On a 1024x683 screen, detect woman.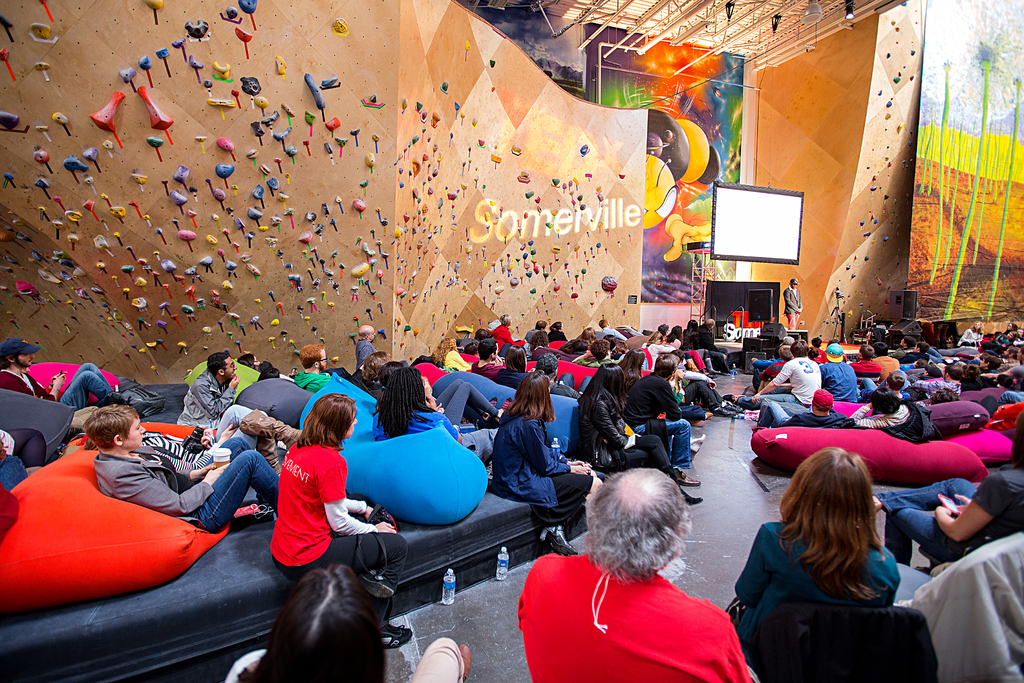
crop(611, 343, 648, 408).
